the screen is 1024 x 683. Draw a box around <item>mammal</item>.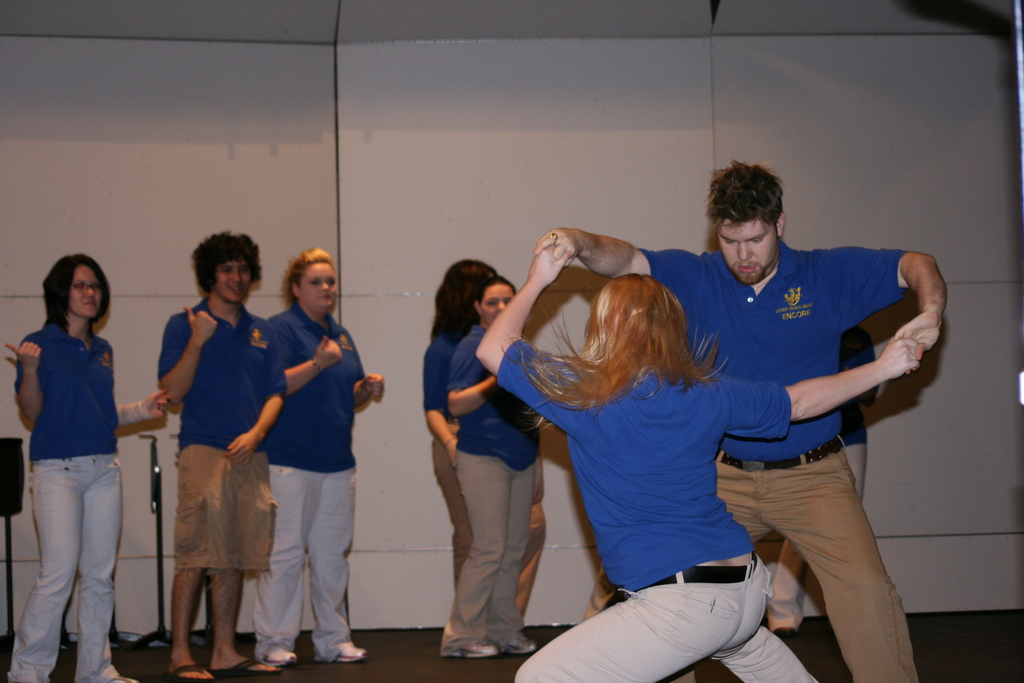
{"left": 536, "top": 155, "right": 947, "bottom": 682}.
